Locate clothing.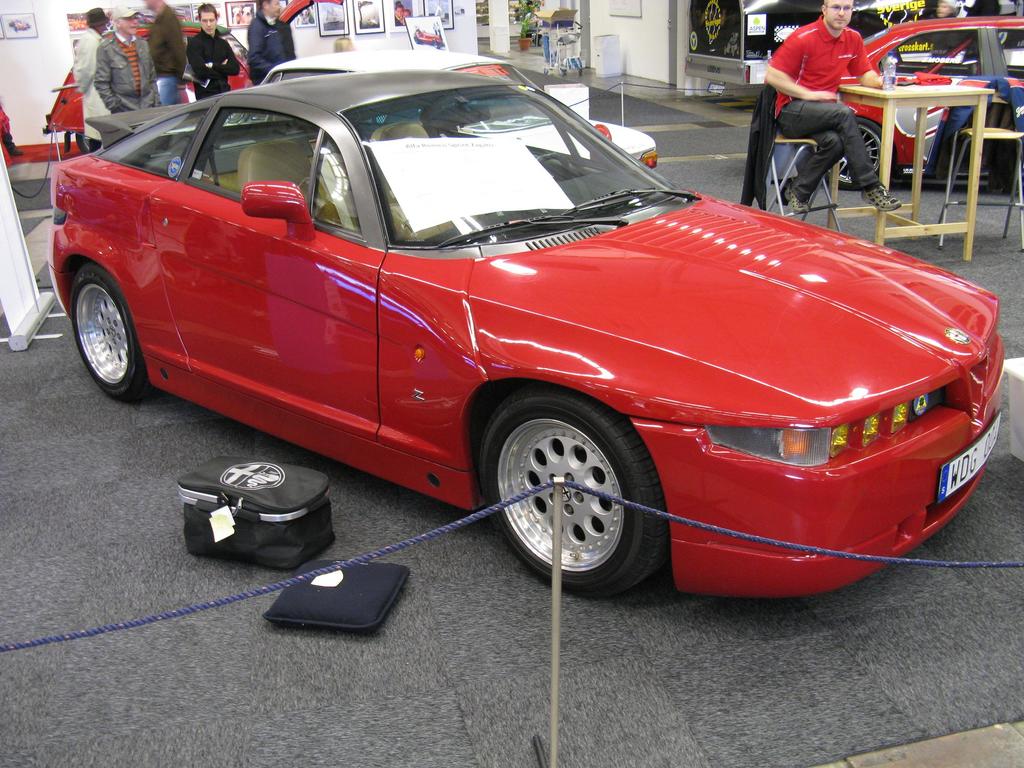
Bounding box: <region>155, 1, 185, 99</region>.
